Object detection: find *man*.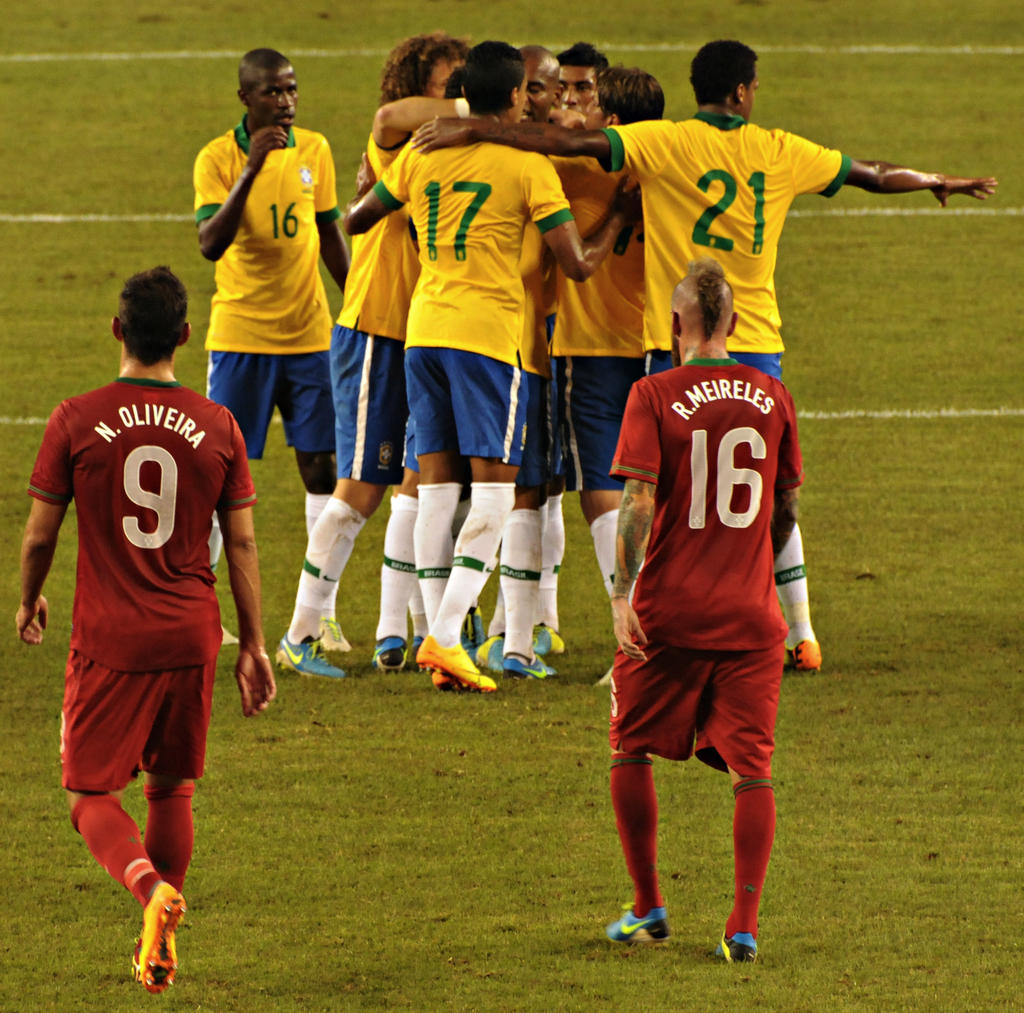
16,271,276,993.
